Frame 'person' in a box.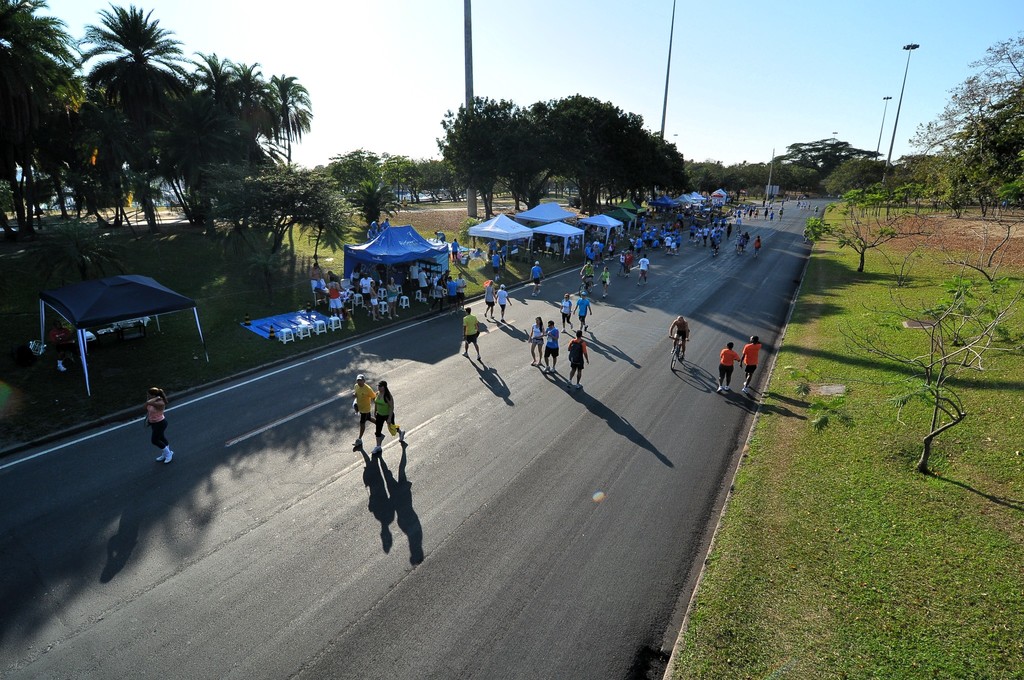
bbox=[326, 275, 340, 318].
